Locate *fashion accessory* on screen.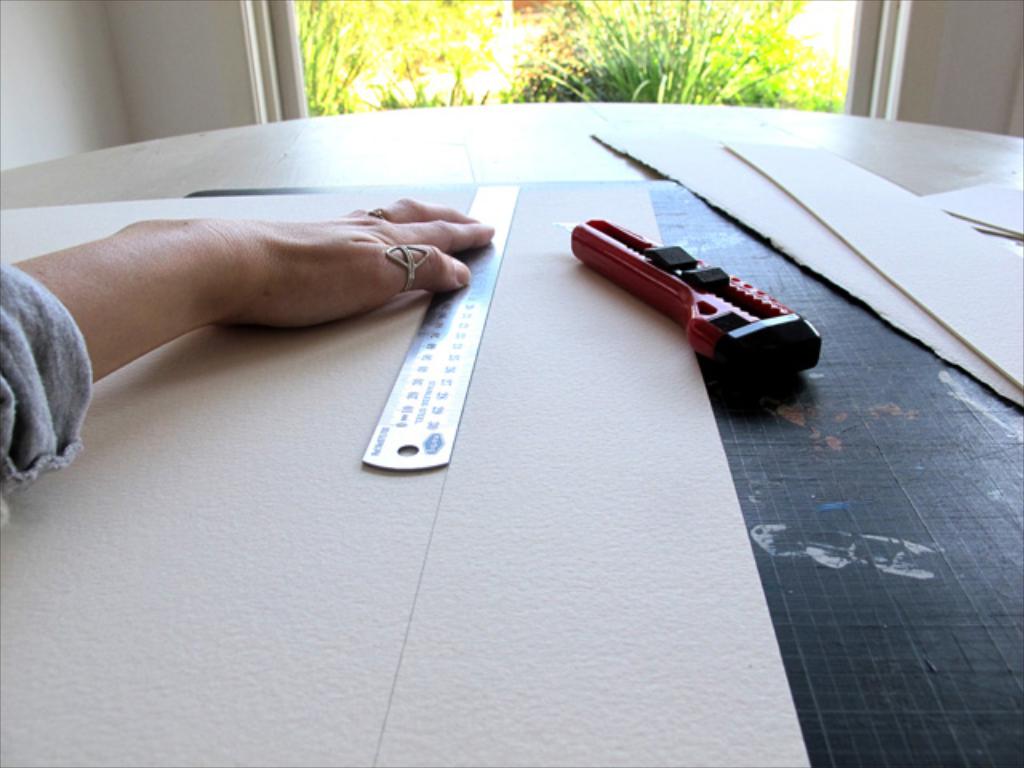
On screen at {"left": 365, "top": 206, "right": 384, "bottom": 218}.
